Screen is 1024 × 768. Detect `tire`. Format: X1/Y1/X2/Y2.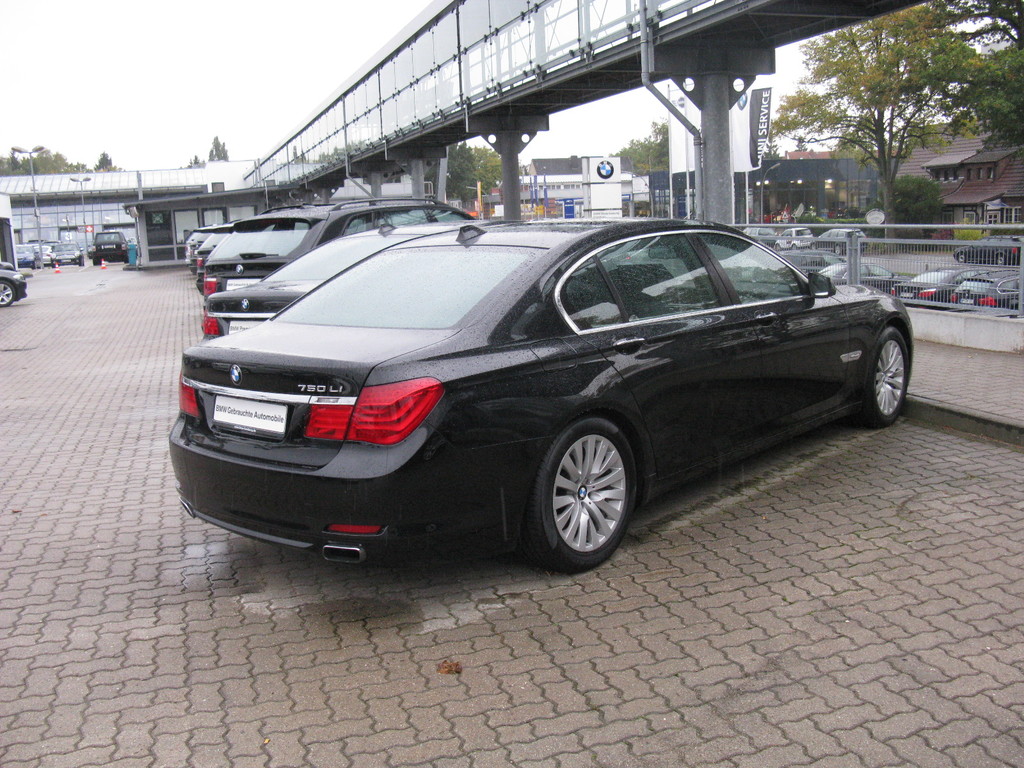
956/253/968/262.
